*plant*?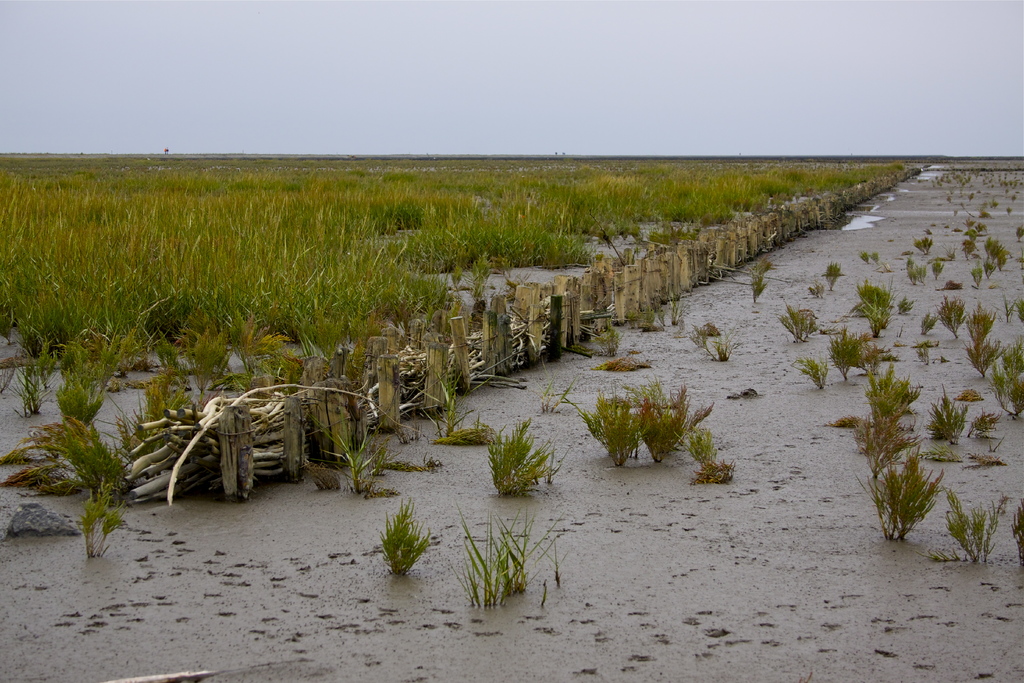
x1=872 y1=258 x2=891 y2=273
